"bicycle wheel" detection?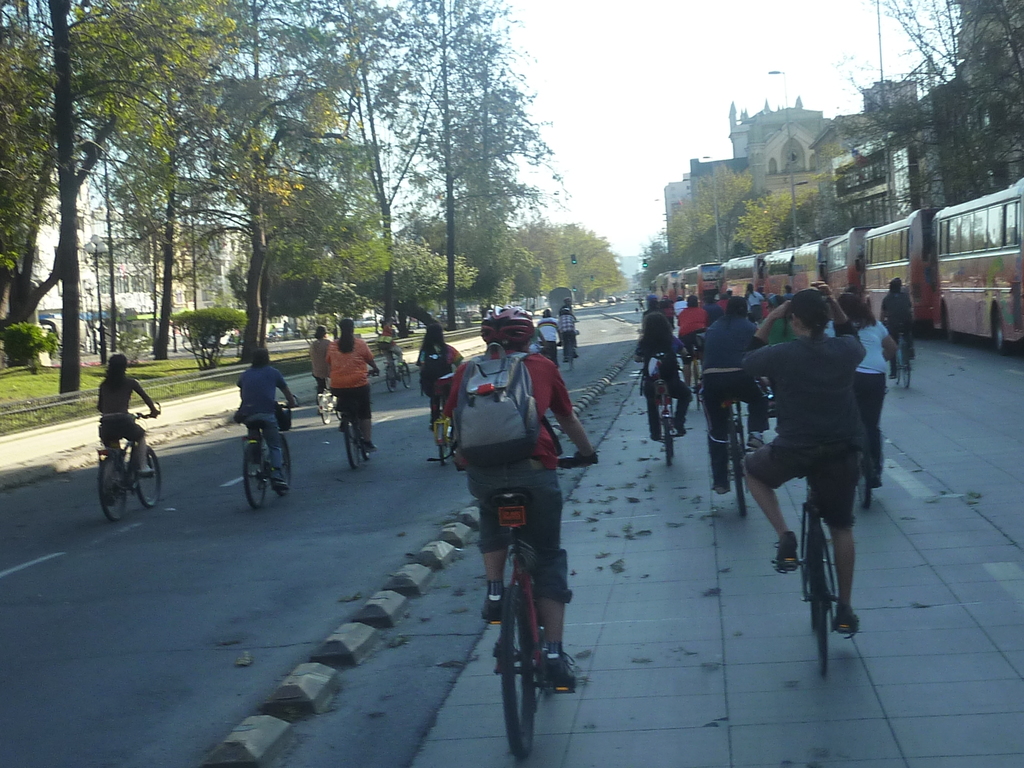
region(330, 396, 342, 420)
